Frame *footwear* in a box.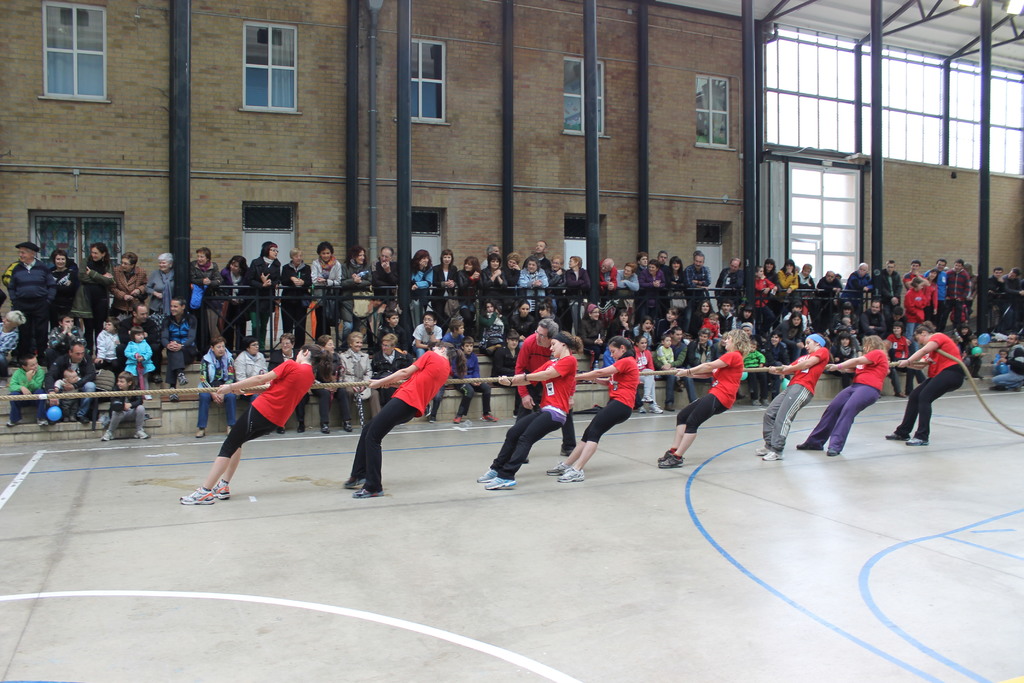
pyautogui.locateOnScreen(276, 427, 282, 434).
